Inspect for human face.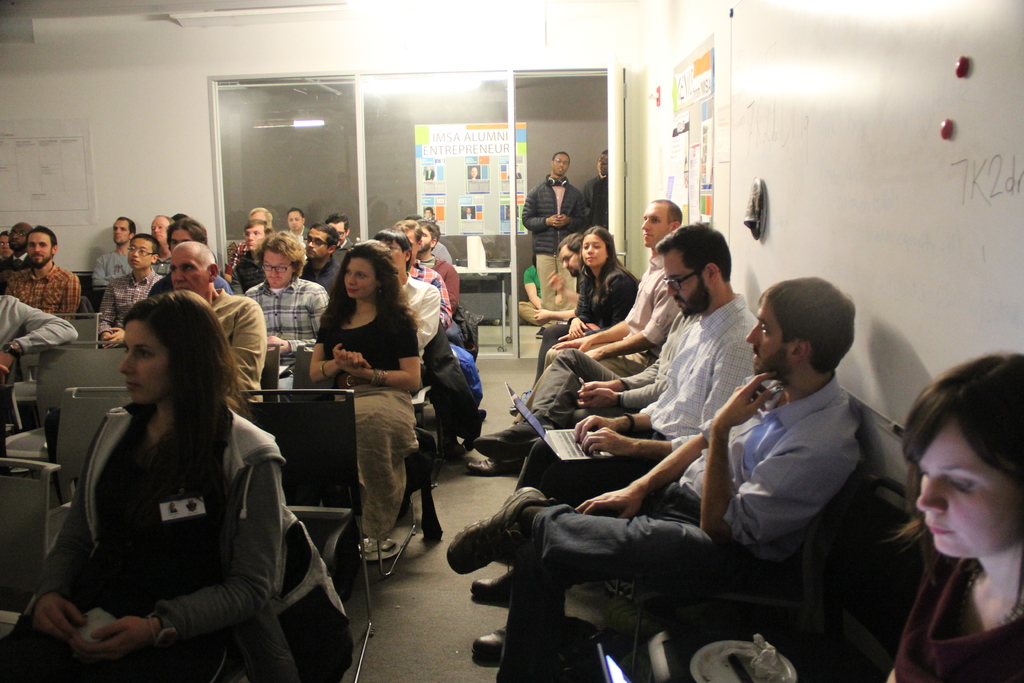
Inspection: box=[119, 318, 175, 403].
